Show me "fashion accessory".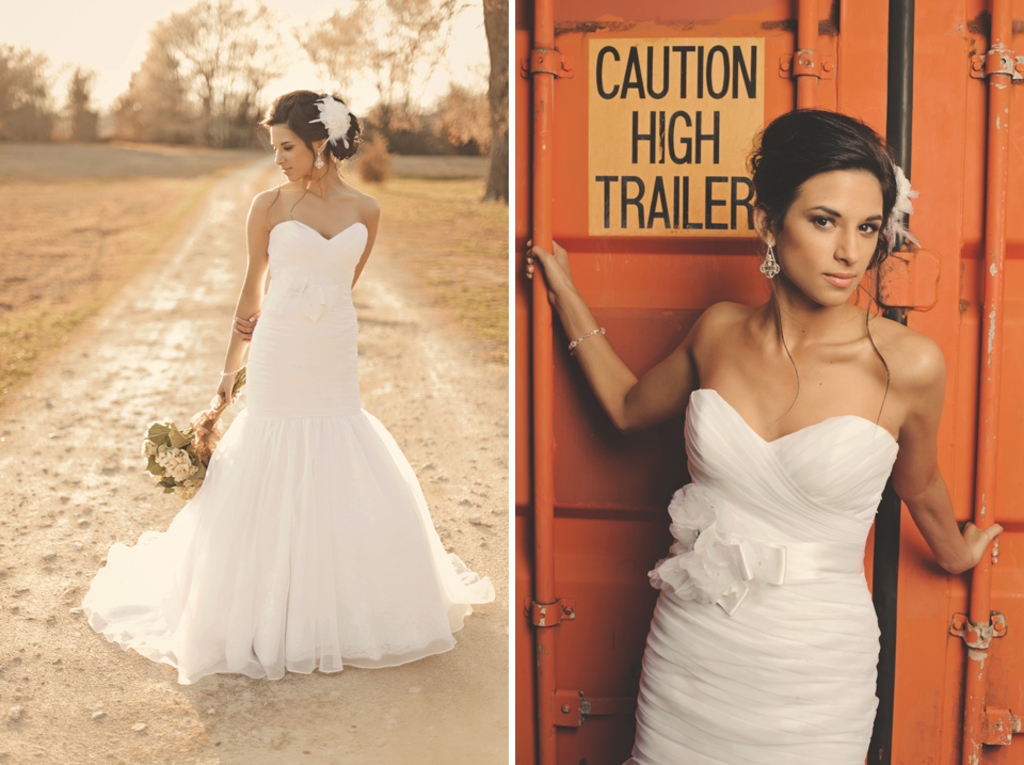
"fashion accessory" is here: {"left": 566, "top": 325, "right": 606, "bottom": 352}.
